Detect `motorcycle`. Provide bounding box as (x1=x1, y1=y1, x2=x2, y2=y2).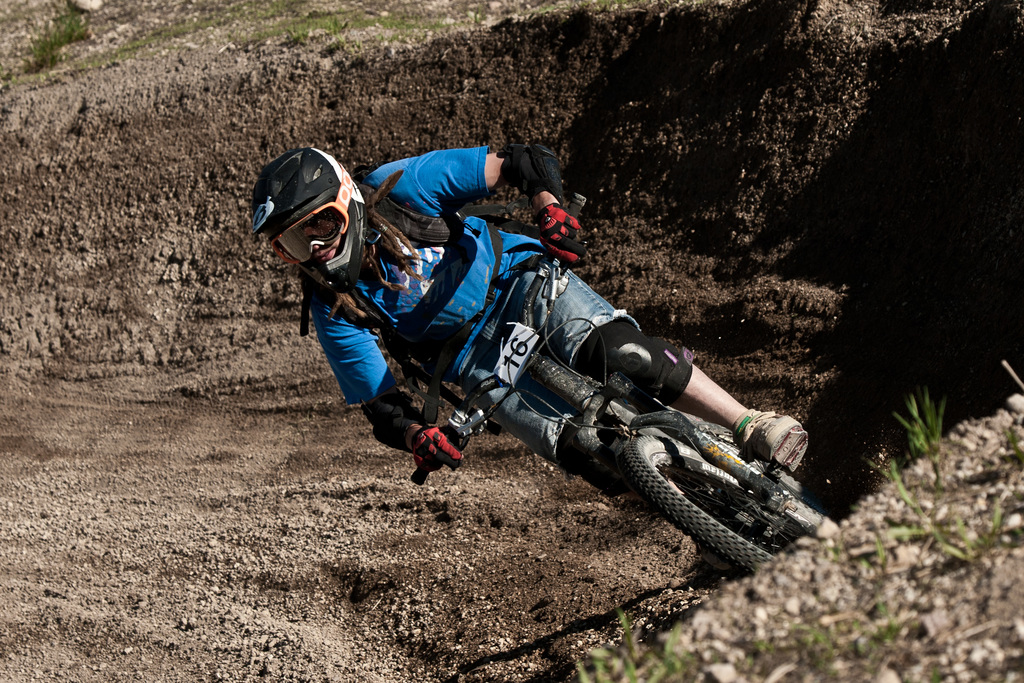
(x1=413, y1=193, x2=840, y2=580).
